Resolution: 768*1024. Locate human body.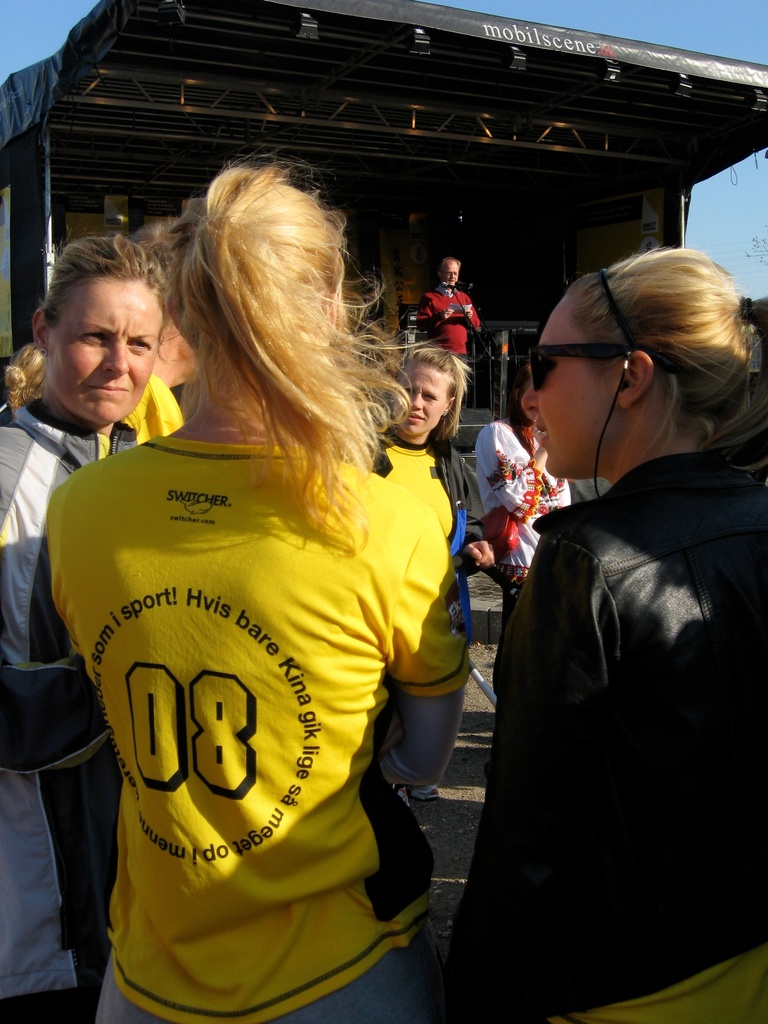
Rect(415, 256, 484, 359).
